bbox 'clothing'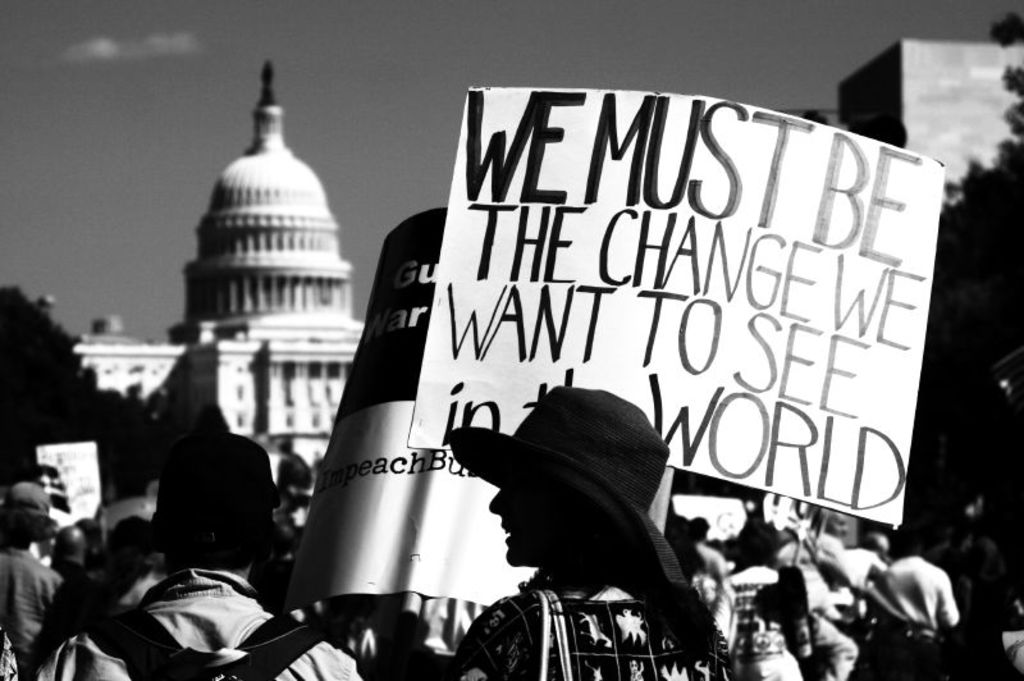
[31, 565, 367, 680]
